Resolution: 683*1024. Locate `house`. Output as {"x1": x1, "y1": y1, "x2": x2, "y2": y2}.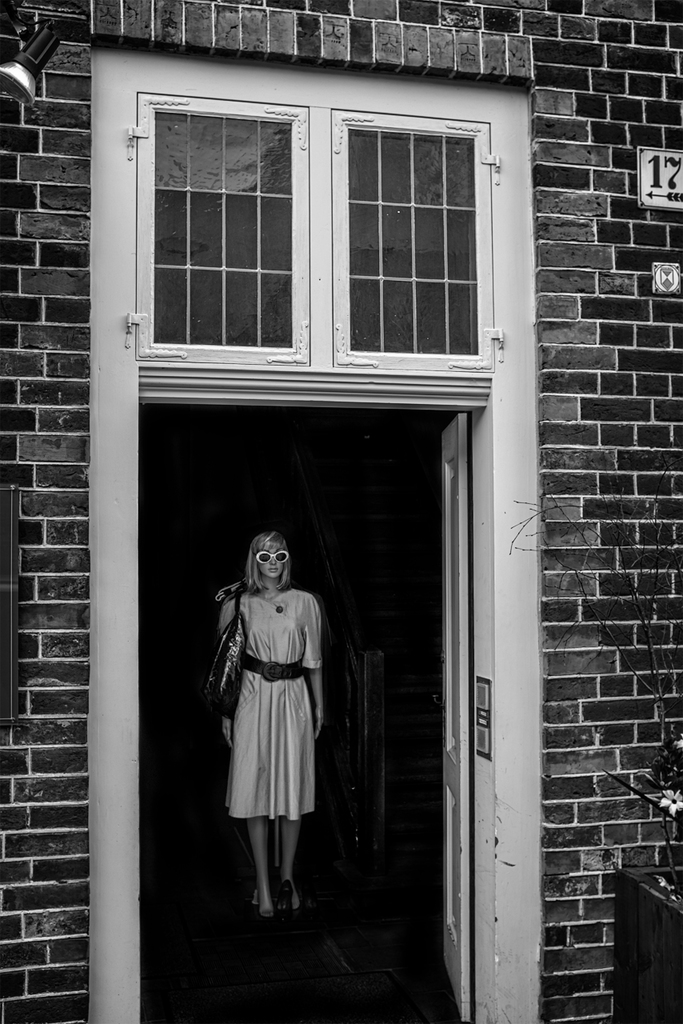
{"x1": 0, "y1": 0, "x2": 681, "y2": 1020}.
